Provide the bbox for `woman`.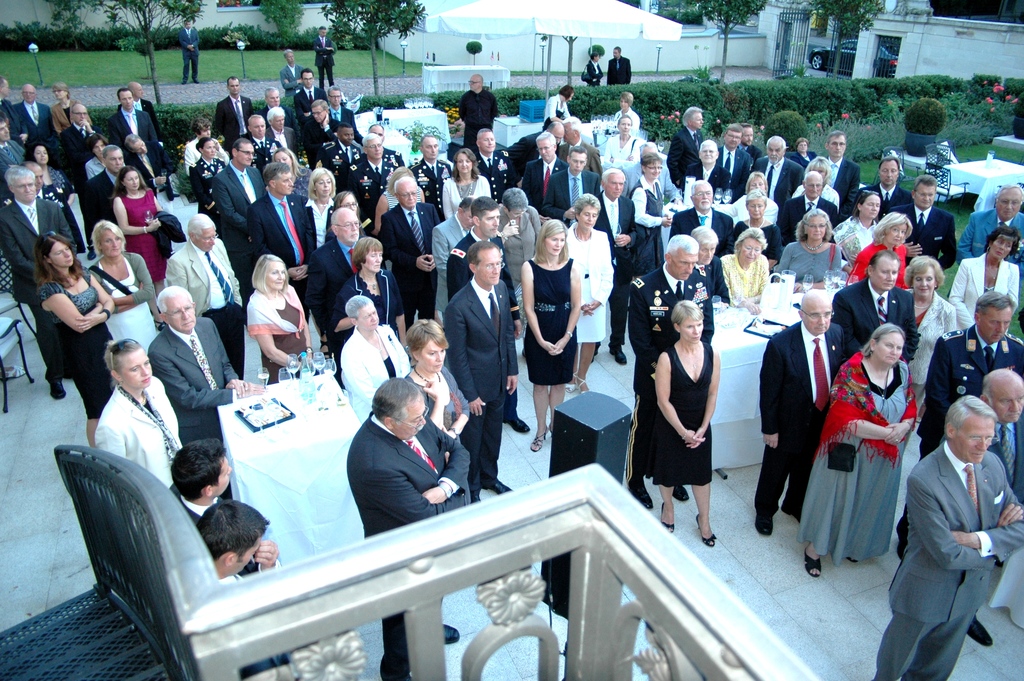
detection(772, 204, 846, 295).
